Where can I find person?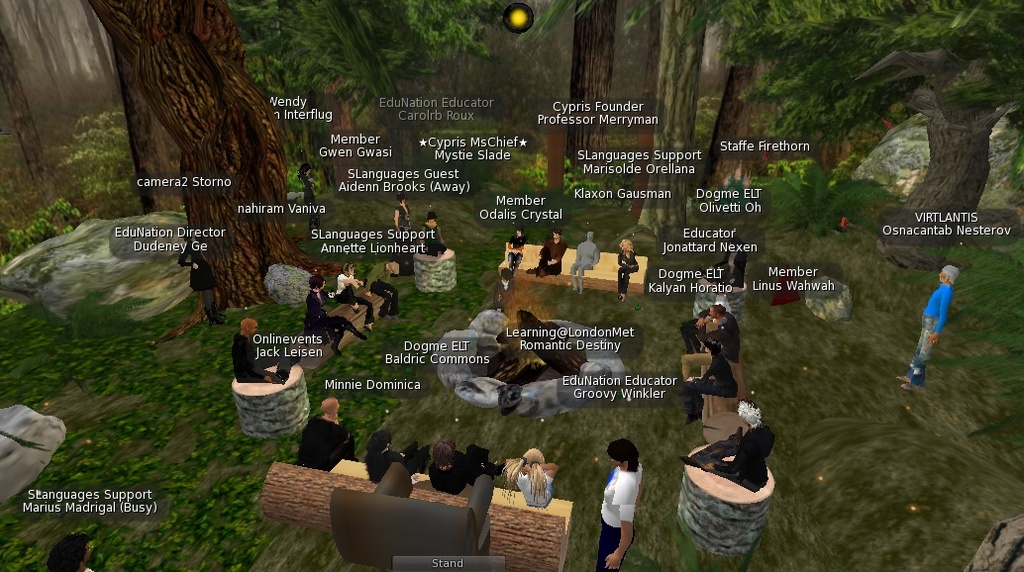
You can find it at locate(433, 439, 494, 490).
